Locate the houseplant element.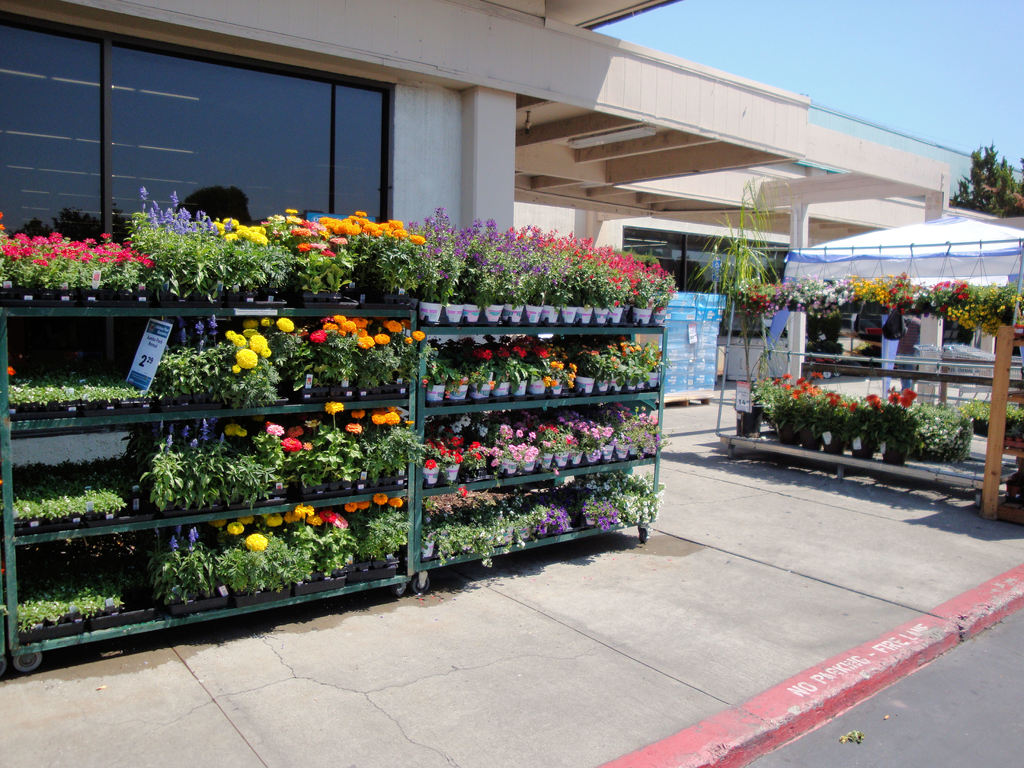
Element bbox: <region>874, 386, 921, 466</region>.
